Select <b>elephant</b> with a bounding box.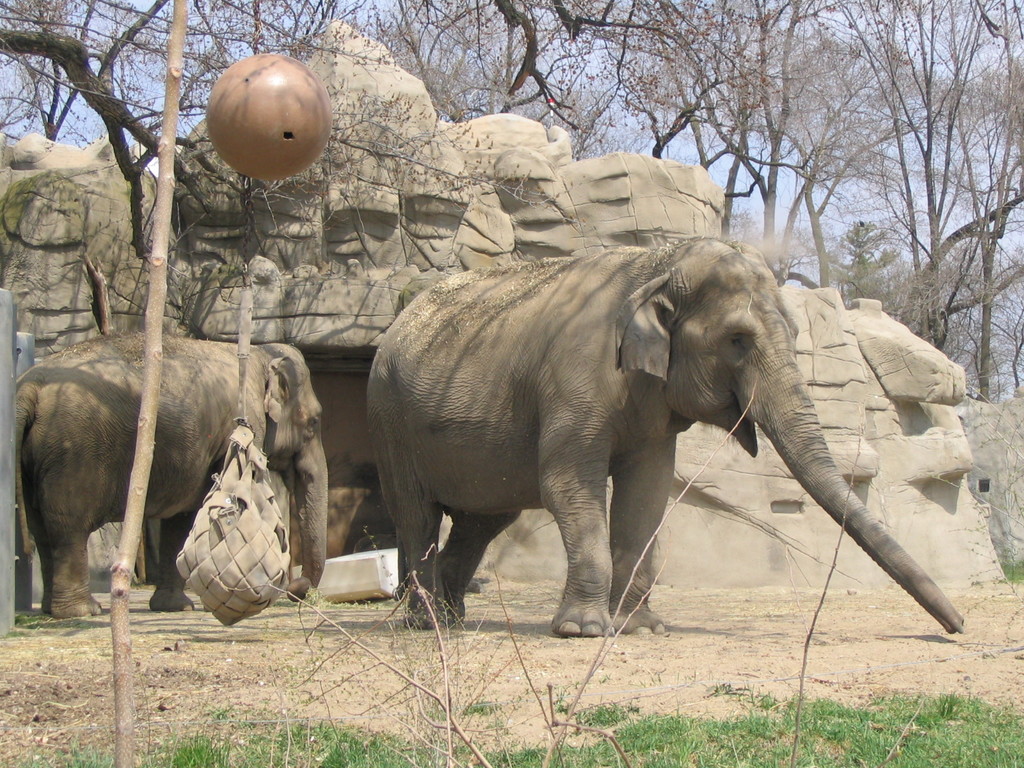
Rect(347, 238, 916, 650).
